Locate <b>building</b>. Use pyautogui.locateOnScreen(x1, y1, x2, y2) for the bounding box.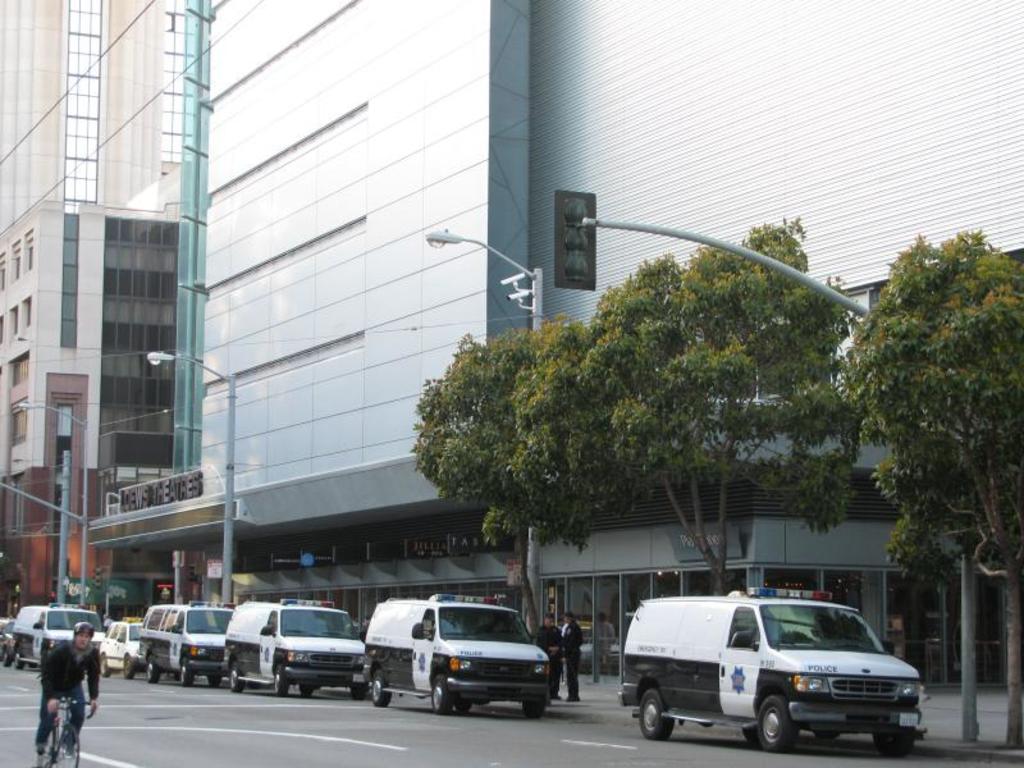
pyautogui.locateOnScreen(0, 0, 180, 229).
